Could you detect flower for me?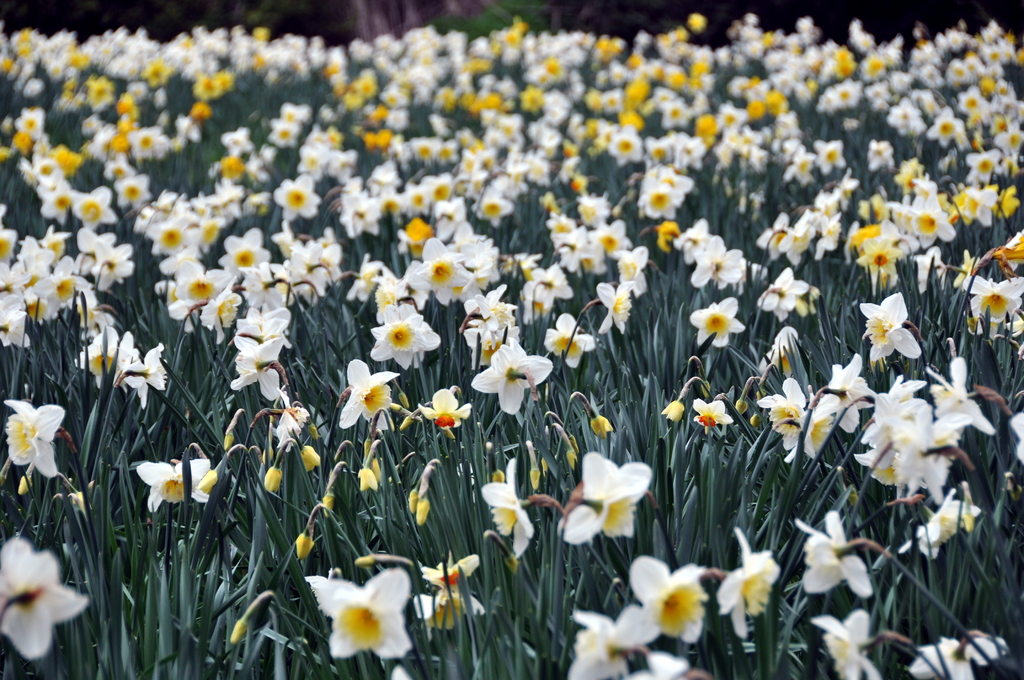
Detection result: region(696, 392, 729, 430).
